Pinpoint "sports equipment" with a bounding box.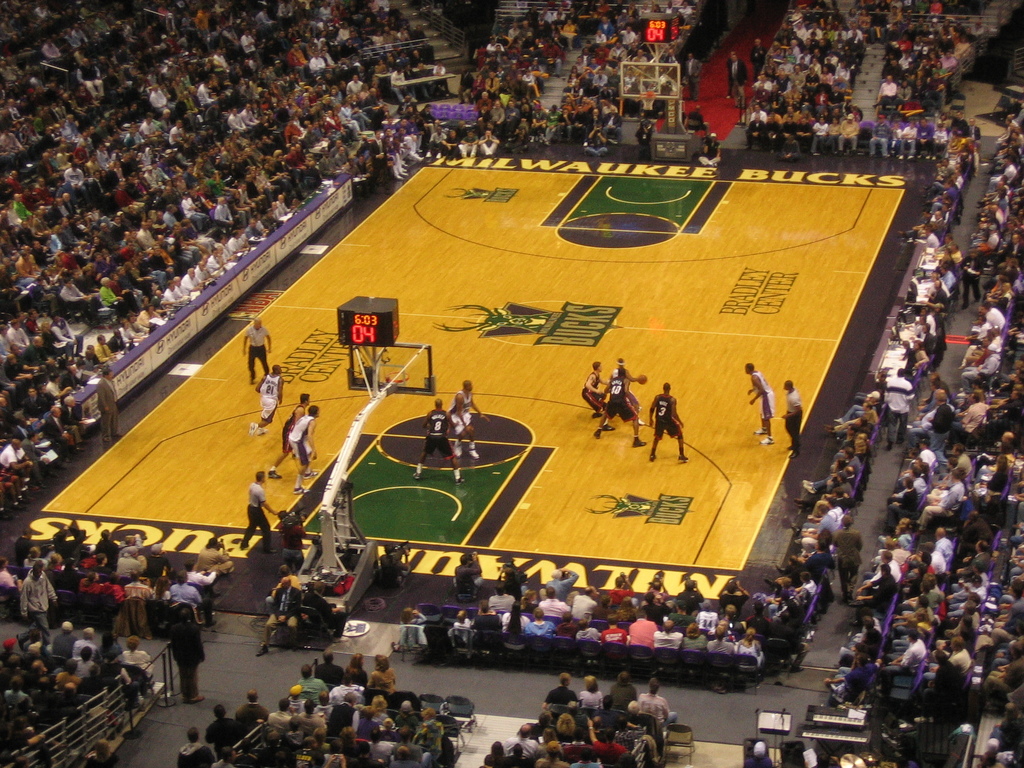
[x1=639, y1=371, x2=648, y2=385].
